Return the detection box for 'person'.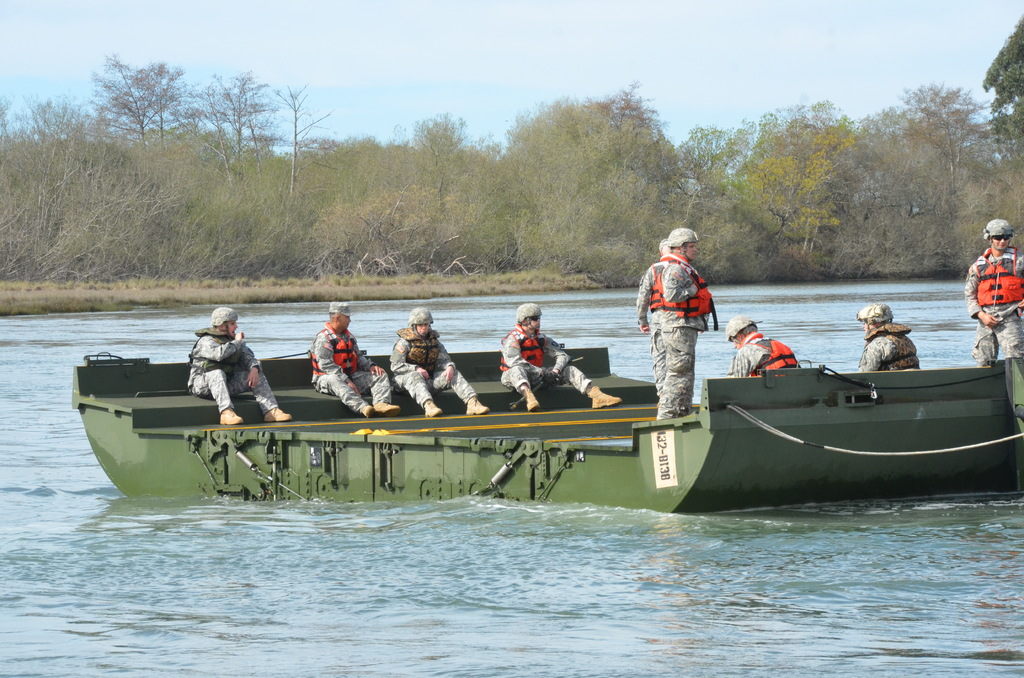
l=966, t=216, r=1023, b=366.
